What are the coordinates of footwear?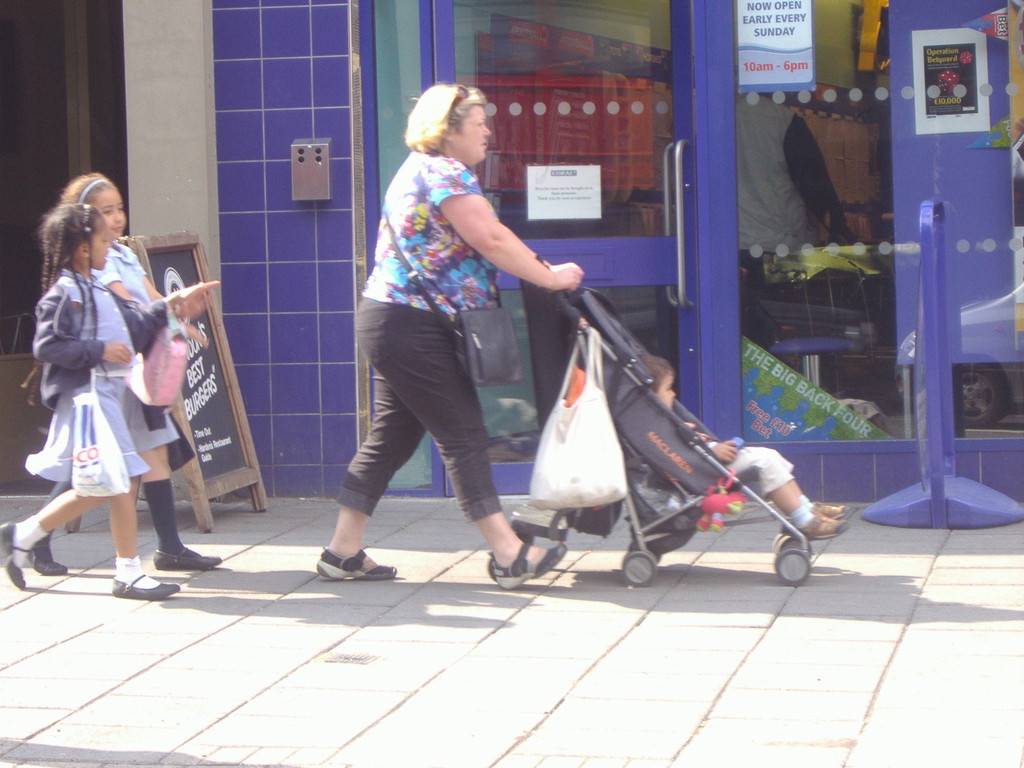
(x1=0, y1=520, x2=28, y2=591).
